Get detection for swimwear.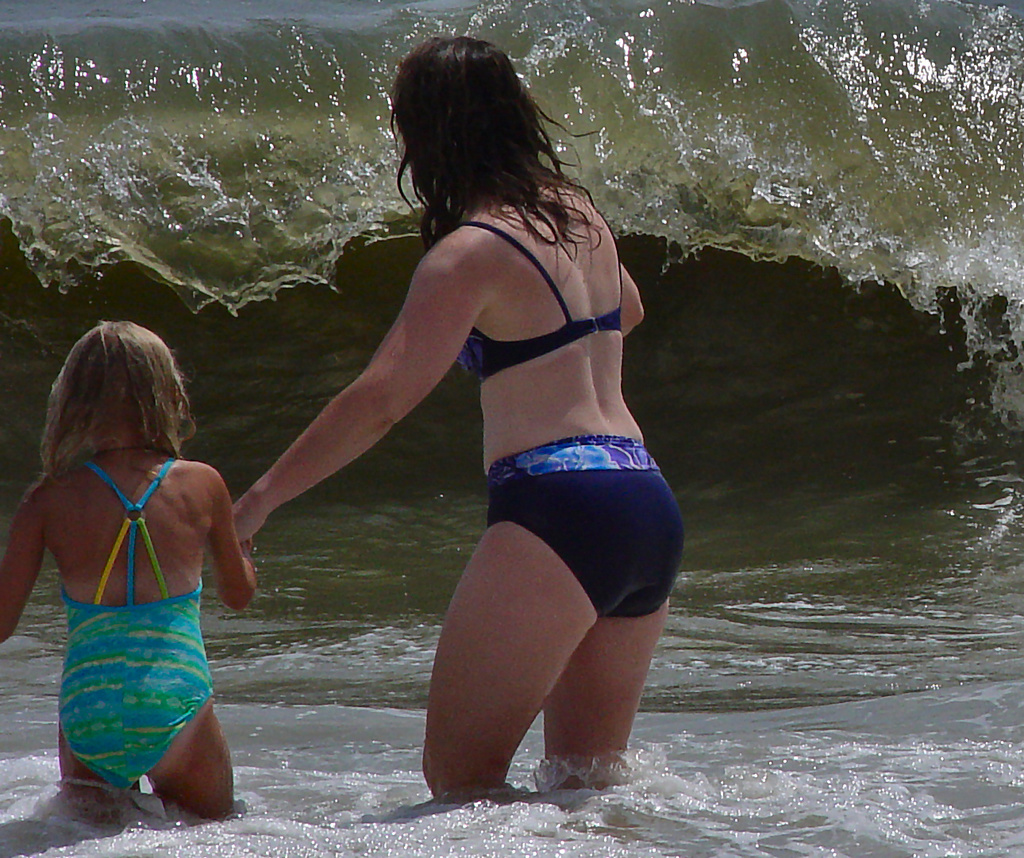
Detection: region(54, 459, 220, 794).
